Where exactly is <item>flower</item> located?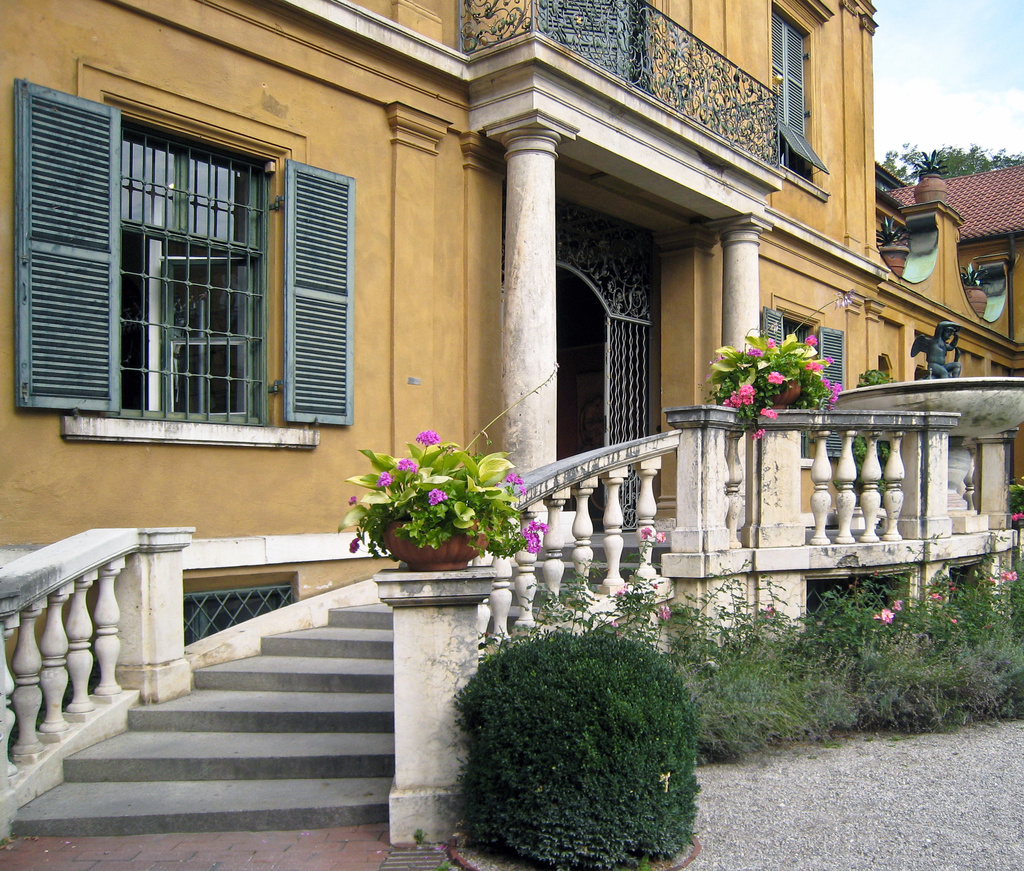
Its bounding box is [428,482,447,507].
